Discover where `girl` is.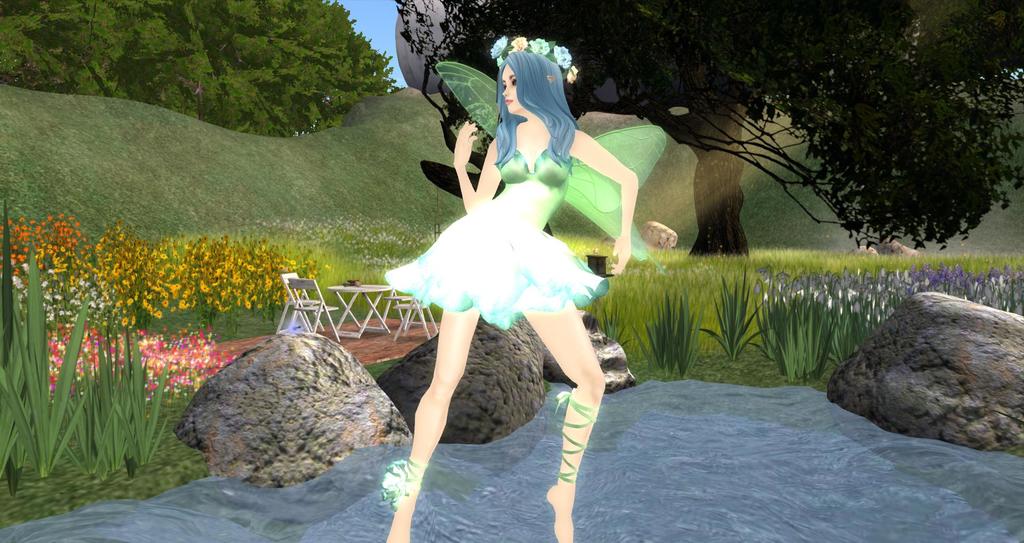
Discovered at x1=383 y1=31 x2=666 y2=542.
